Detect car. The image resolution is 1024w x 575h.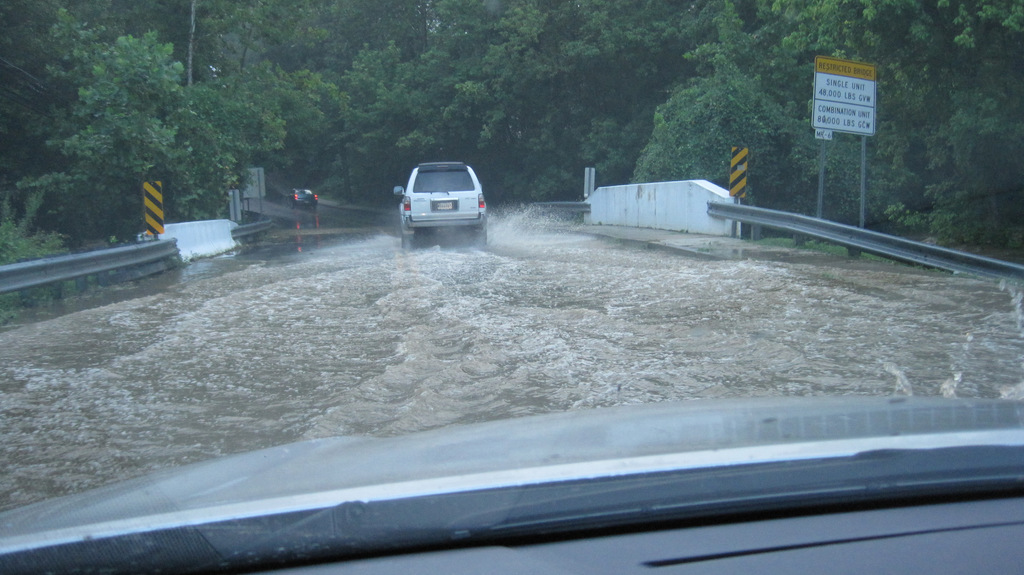
box=[286, 188, 319, 209].
